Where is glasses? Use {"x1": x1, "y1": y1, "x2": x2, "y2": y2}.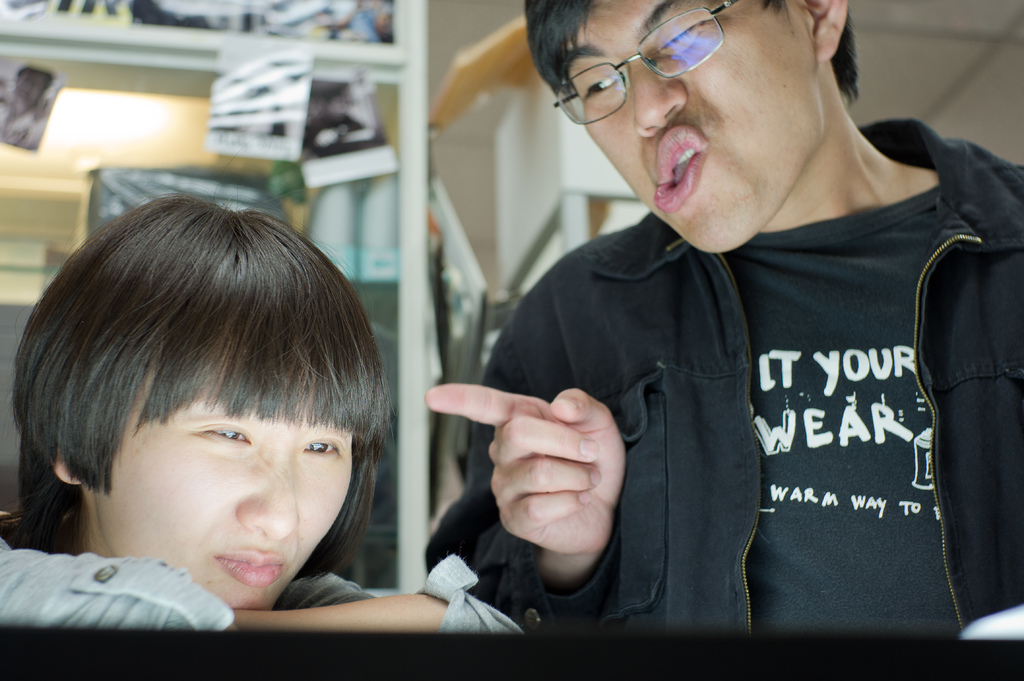
{"x1": 546, "y1": 33, "x2": 834, "y2": 120}.
